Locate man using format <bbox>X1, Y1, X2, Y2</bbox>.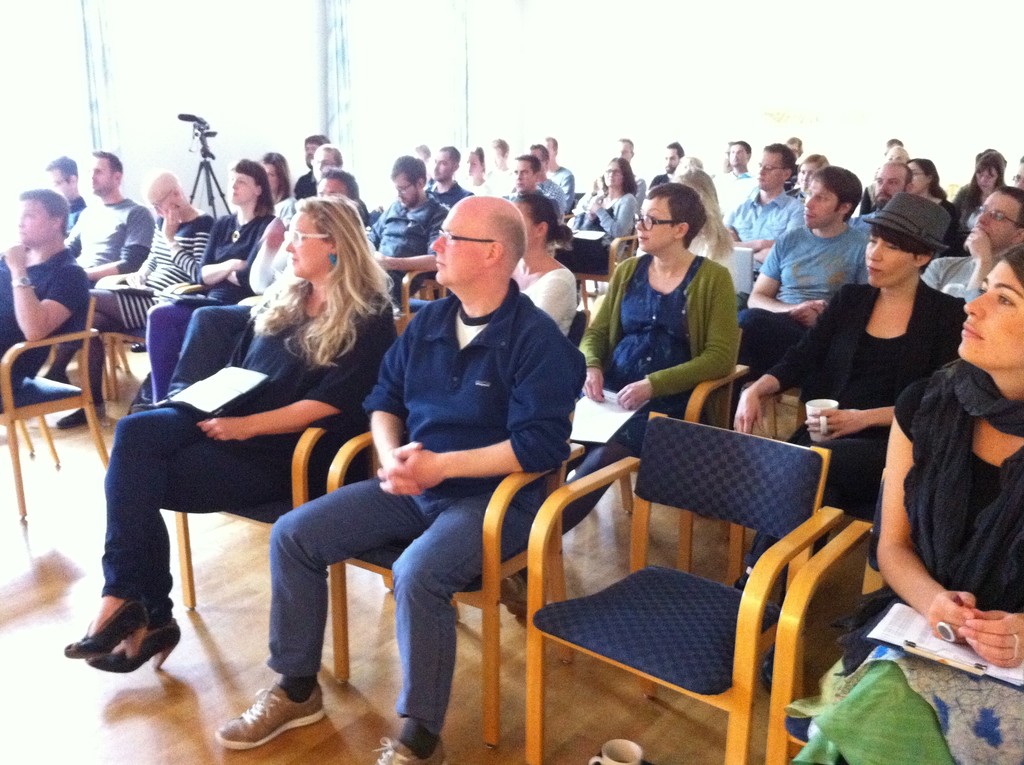
<bbox>365, 154, 452, 289</bbox>.
